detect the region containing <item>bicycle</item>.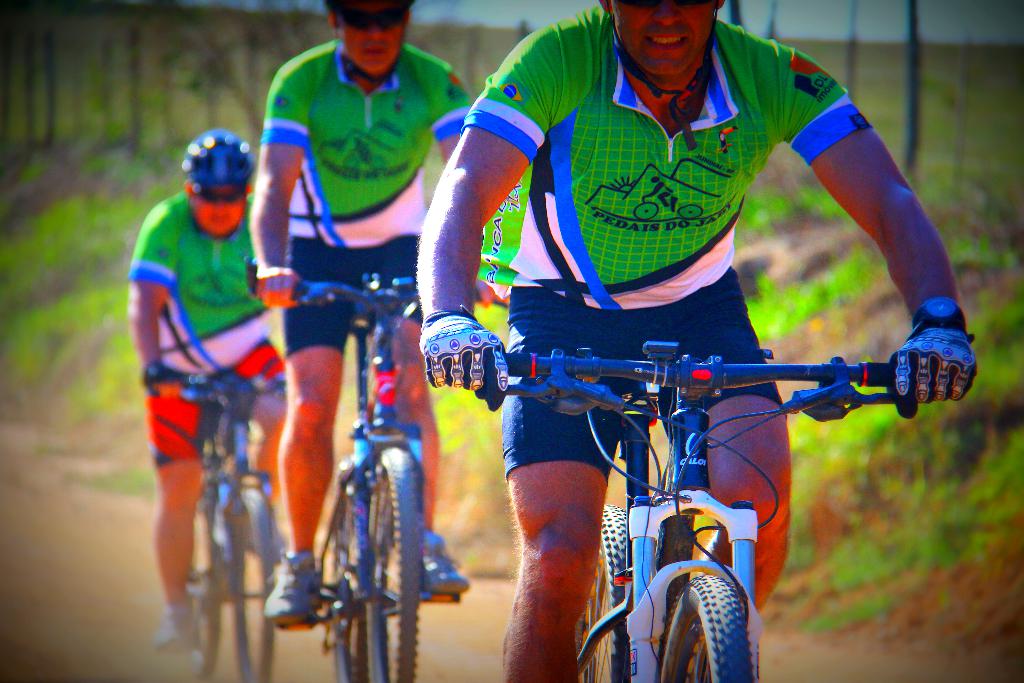
{"x1": 504, "y1": 347, "x2": 899, "y2": 682}.
